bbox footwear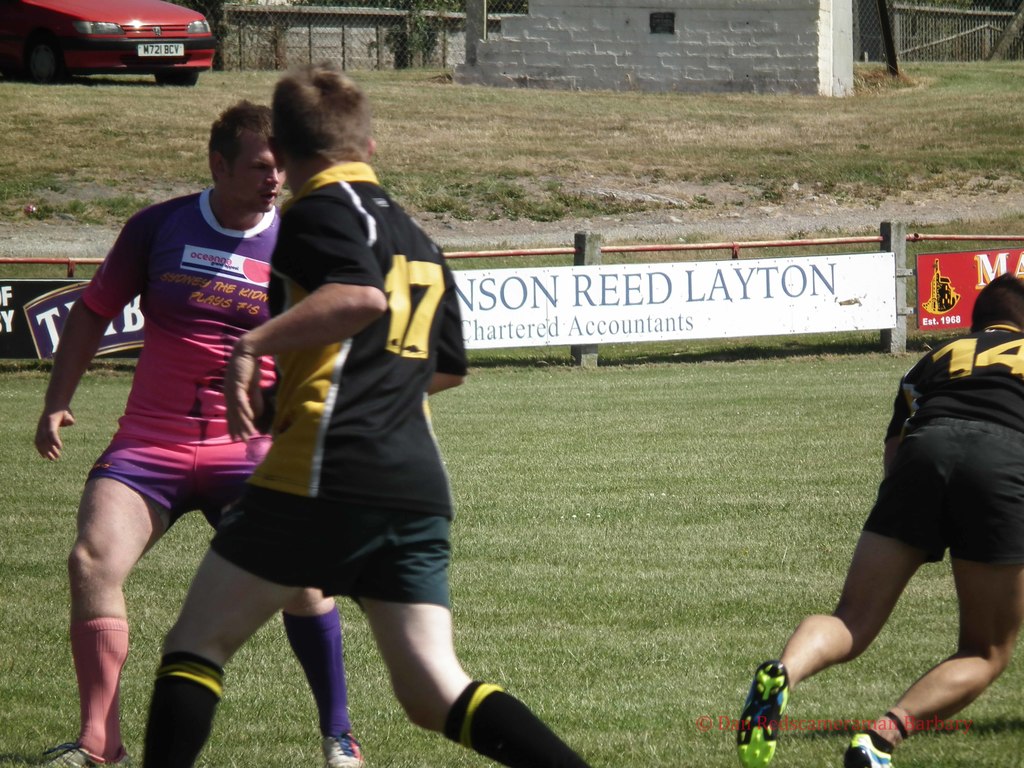
pyautogui.locateOnScreen(325, 733, 369, 767)
